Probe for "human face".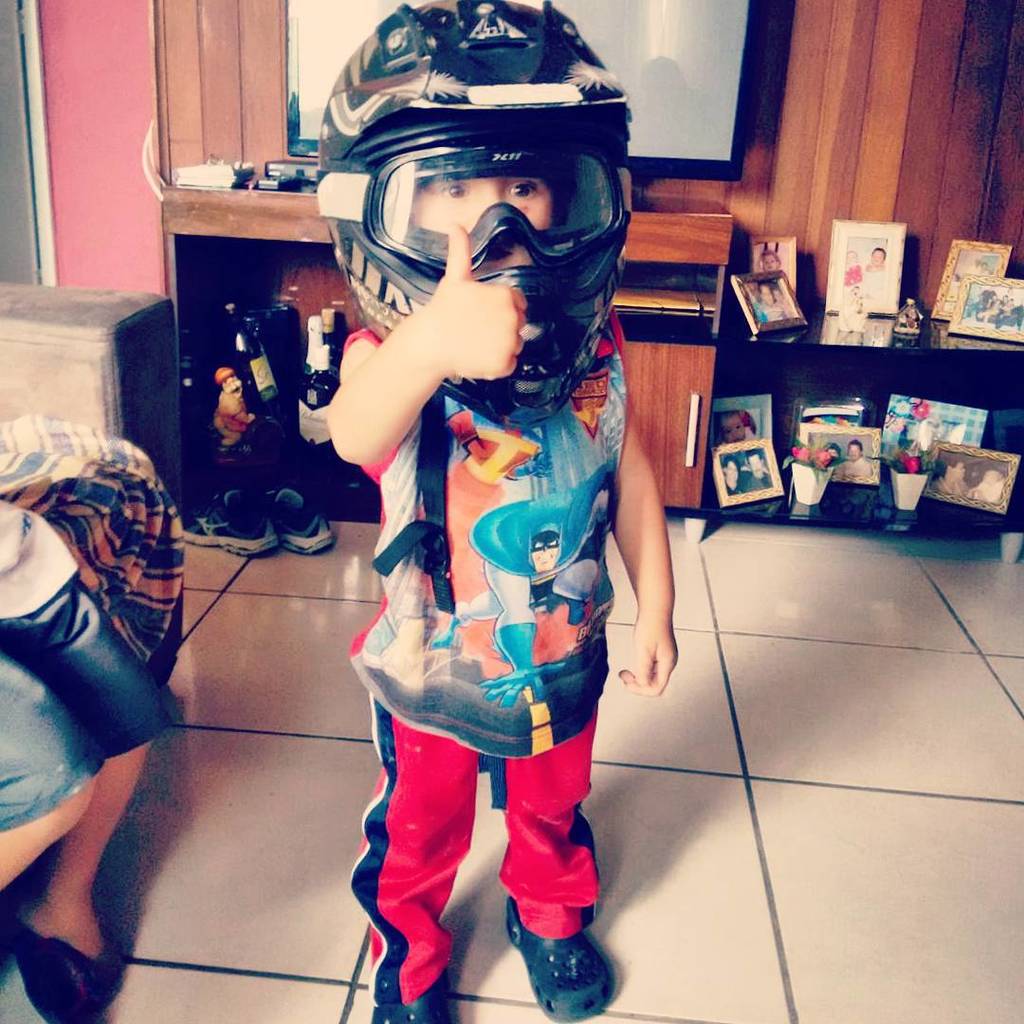
Probe result: [left=950, top=461, right=964, bottom=477].
